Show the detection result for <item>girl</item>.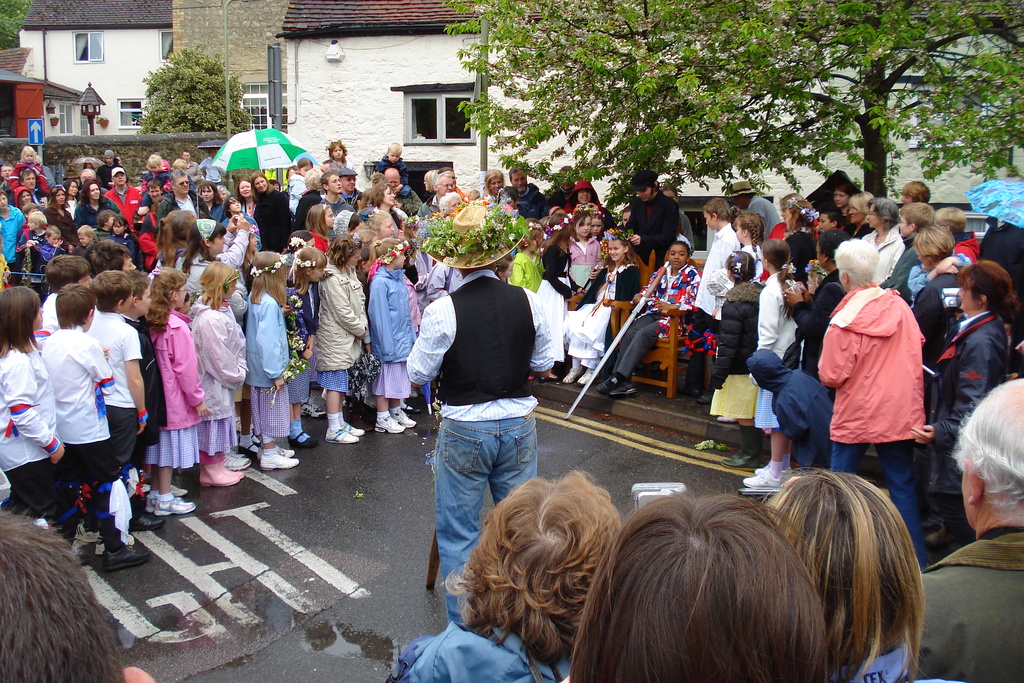
[x1=707, y1=247, x2=765, y2=472].
